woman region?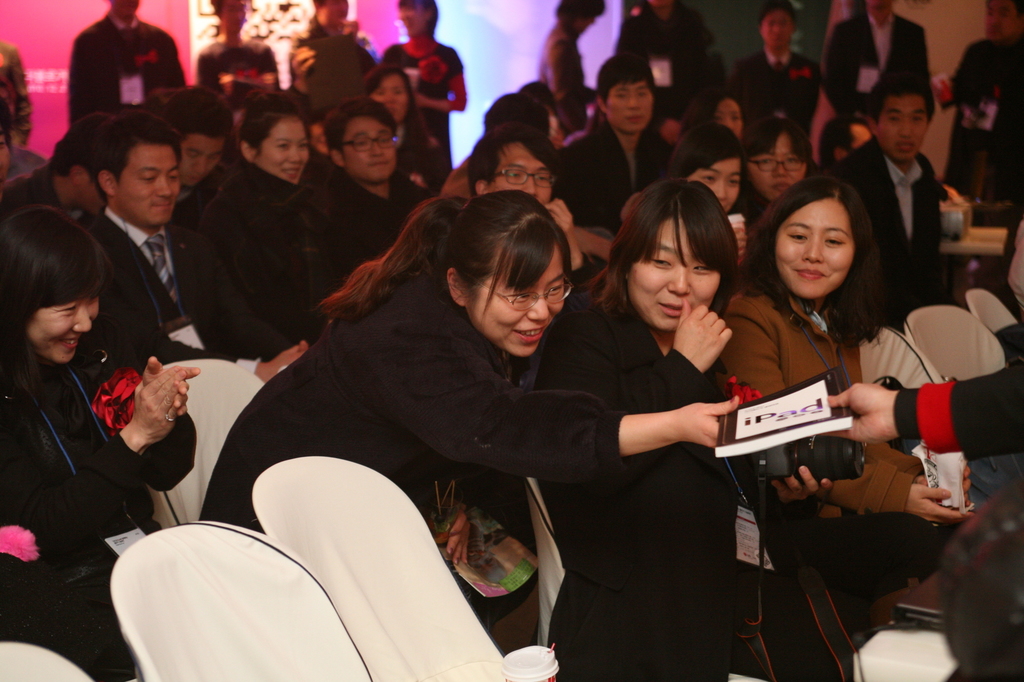
bbox(385, 0, 476, 170)
